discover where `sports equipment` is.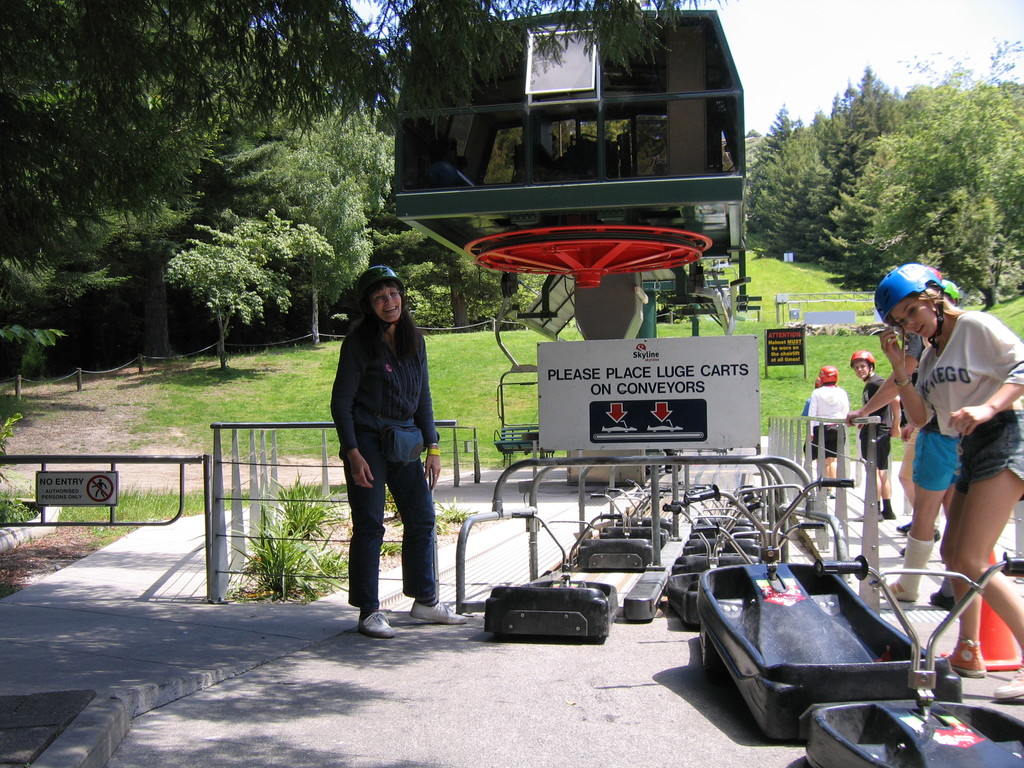
Discovered at x1=354 y1=264 x2=404 y2=332.
